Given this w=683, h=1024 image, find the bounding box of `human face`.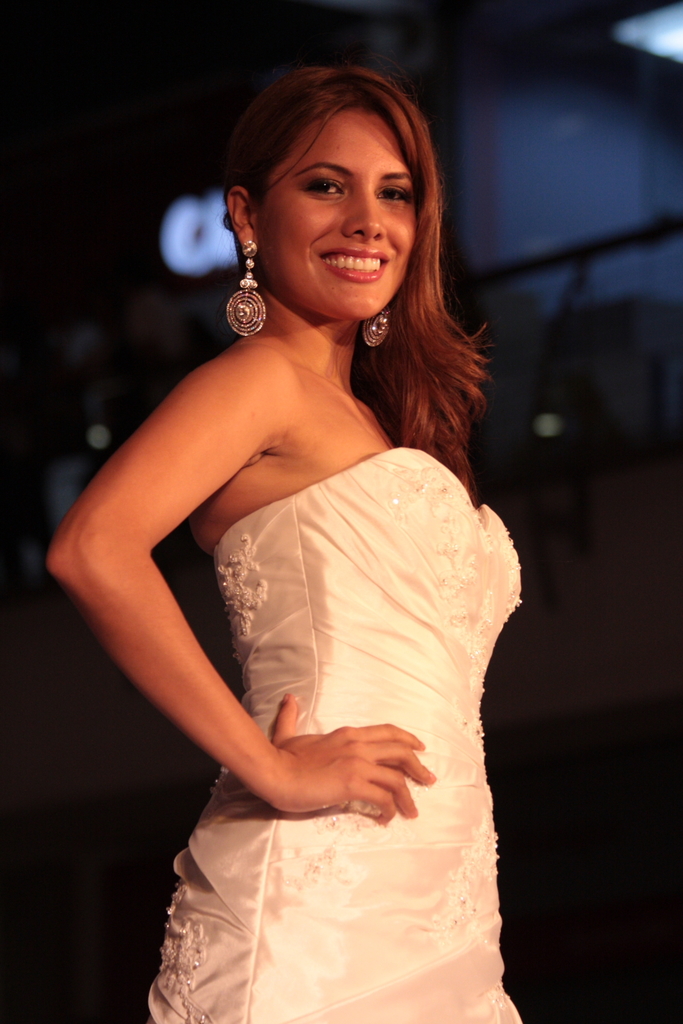
l=257, t=106, r=418, b=322.
